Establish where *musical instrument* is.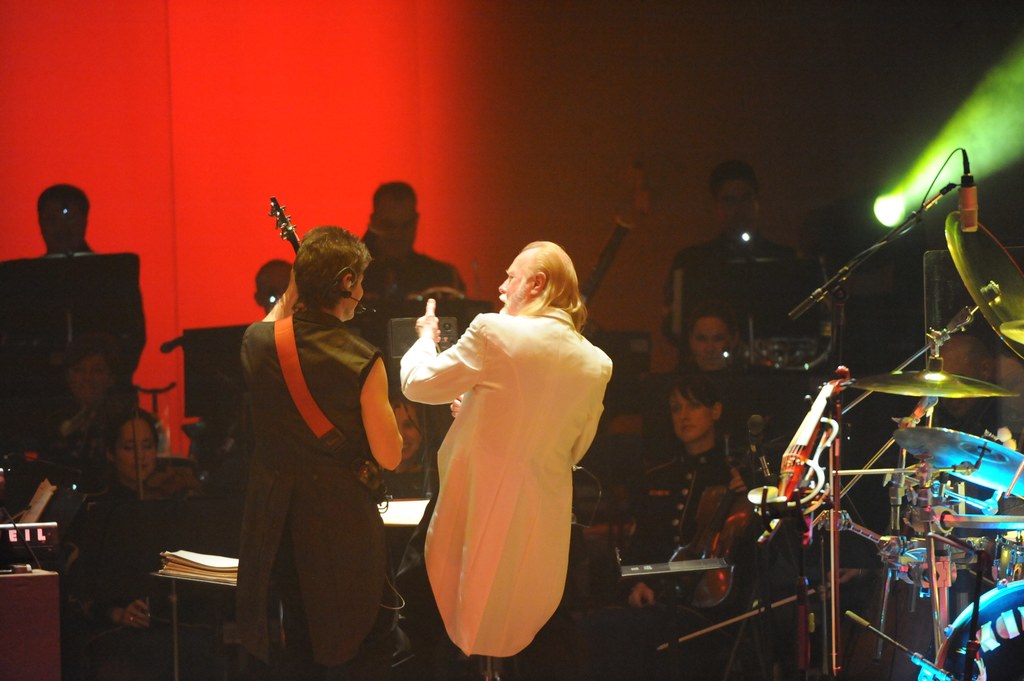
Established at bbox(890, 416, 1023, 505).
